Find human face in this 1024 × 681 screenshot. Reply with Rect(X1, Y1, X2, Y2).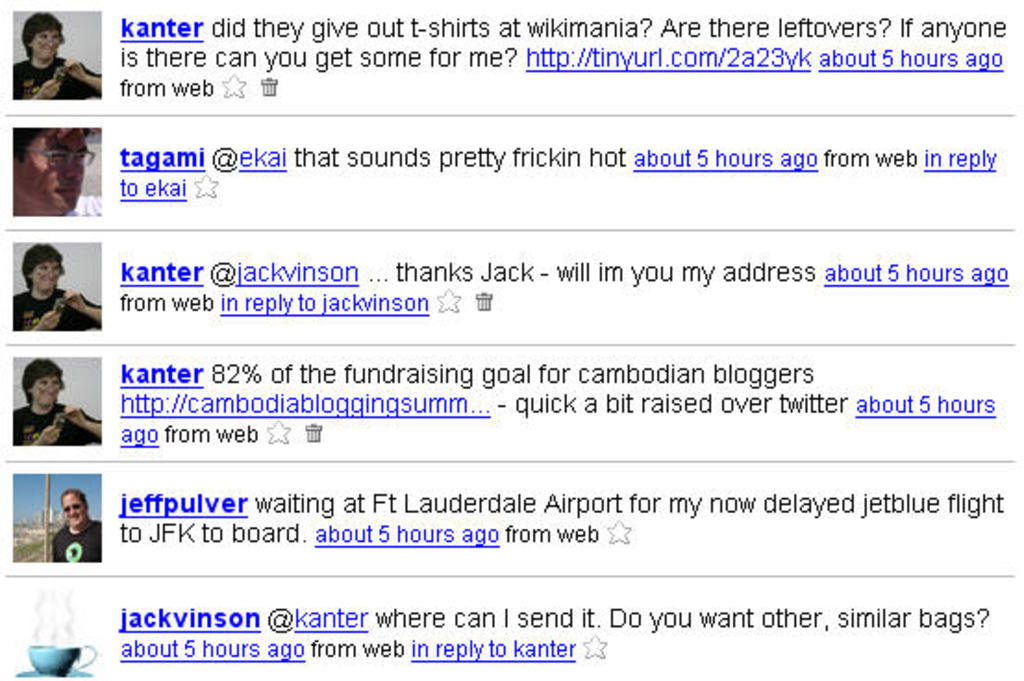
Rect(17, 126, 85, 207).
